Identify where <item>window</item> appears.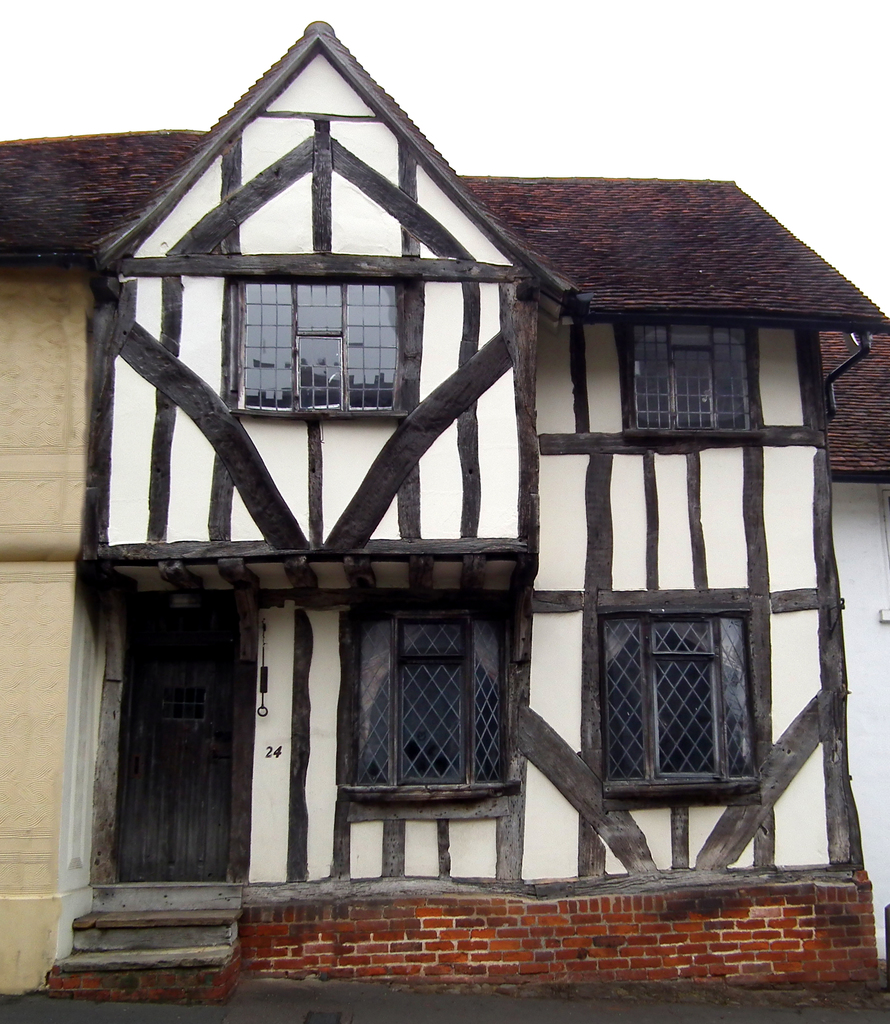
Appears at bbox(346, 586, 507, 815).
